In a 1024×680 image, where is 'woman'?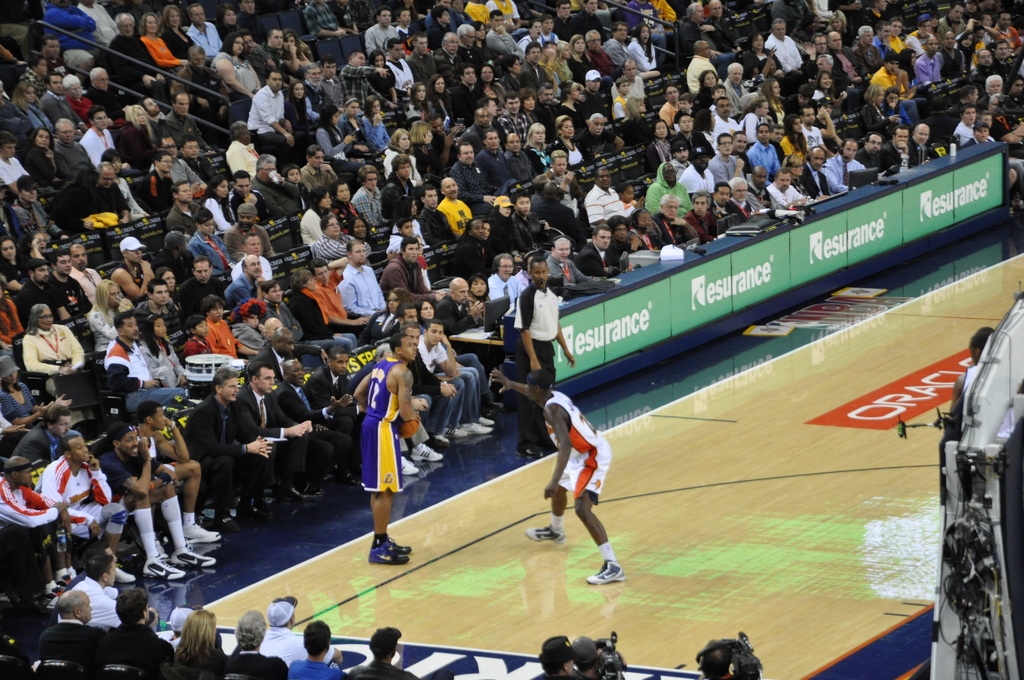
<box>554,40,585,95</box>.
